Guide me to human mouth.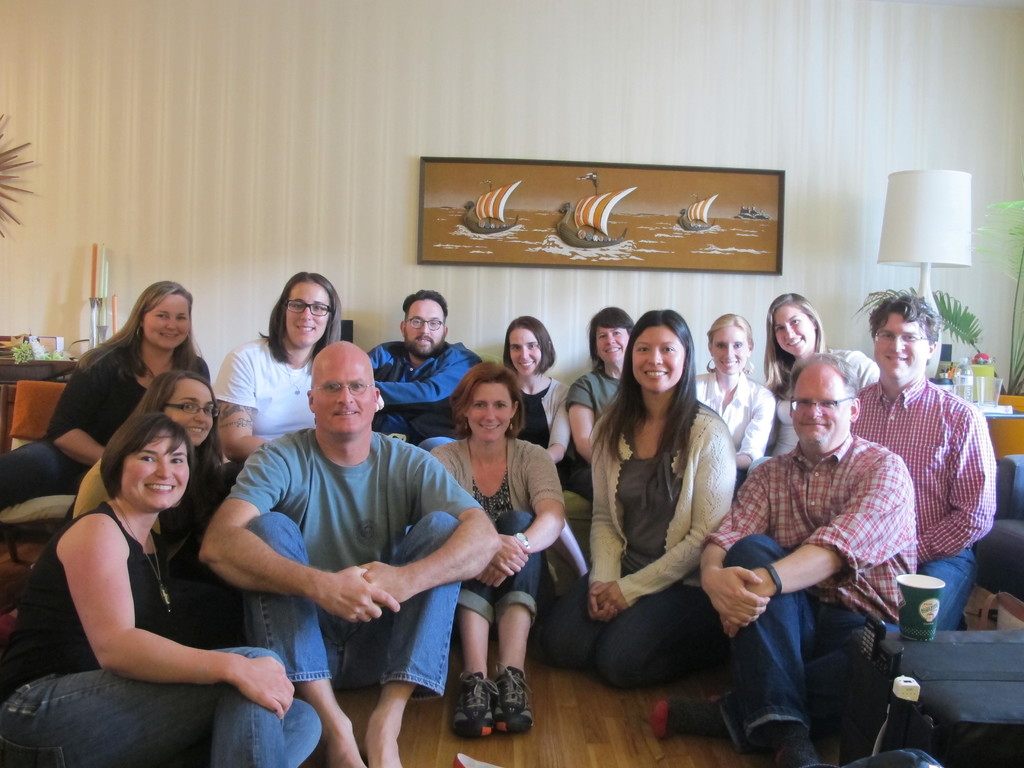
Guidance: [520, 358, 536, 373].
